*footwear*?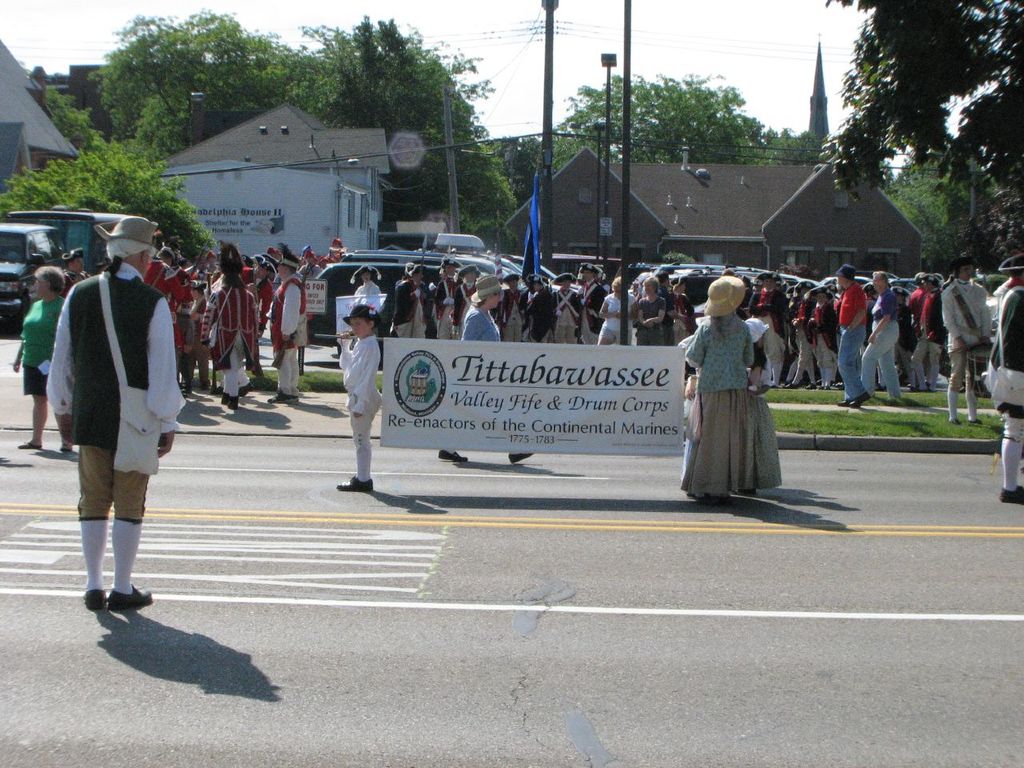
locate(266, 386, 296, 401)
